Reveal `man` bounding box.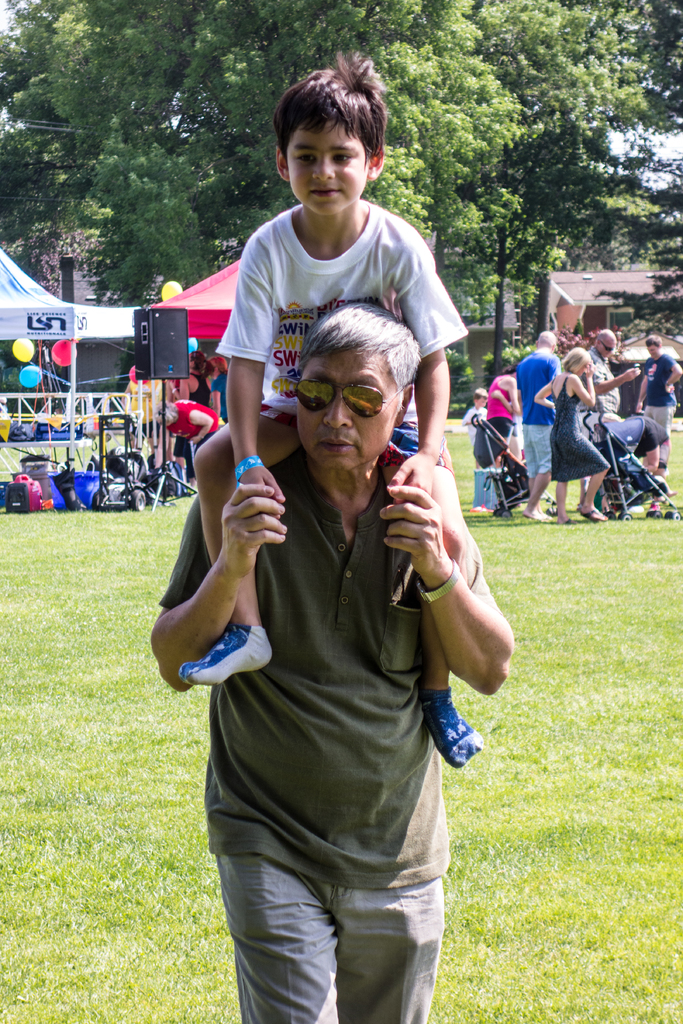
Revealed: [left=155, top=298, right=513, bottom=1023].
